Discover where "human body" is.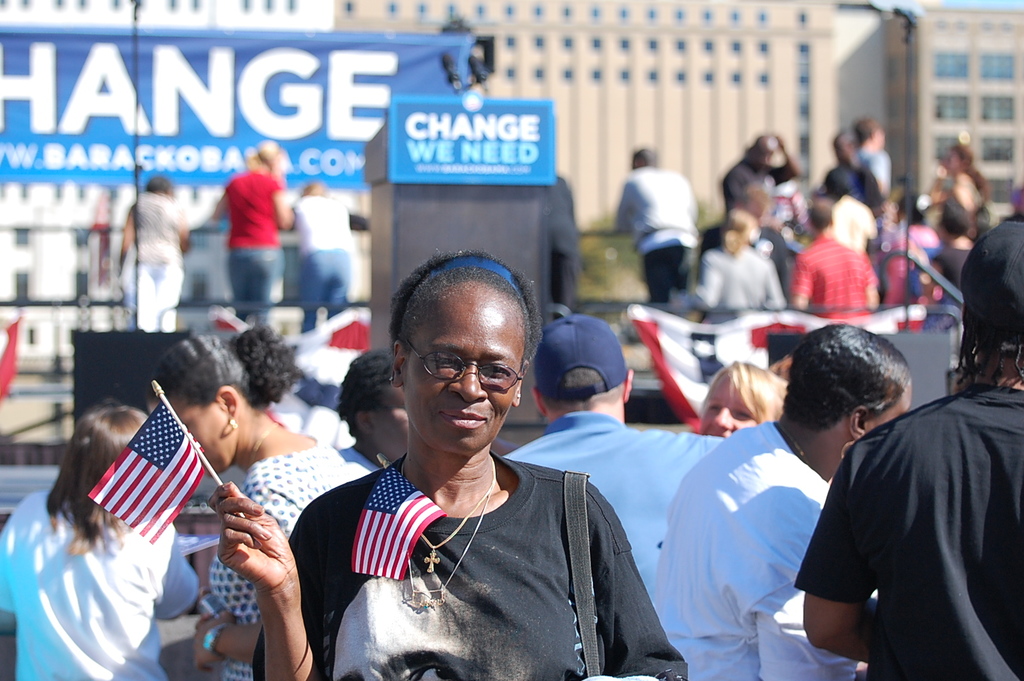
Discovered at bbox(793, 379, 1023, 680).
